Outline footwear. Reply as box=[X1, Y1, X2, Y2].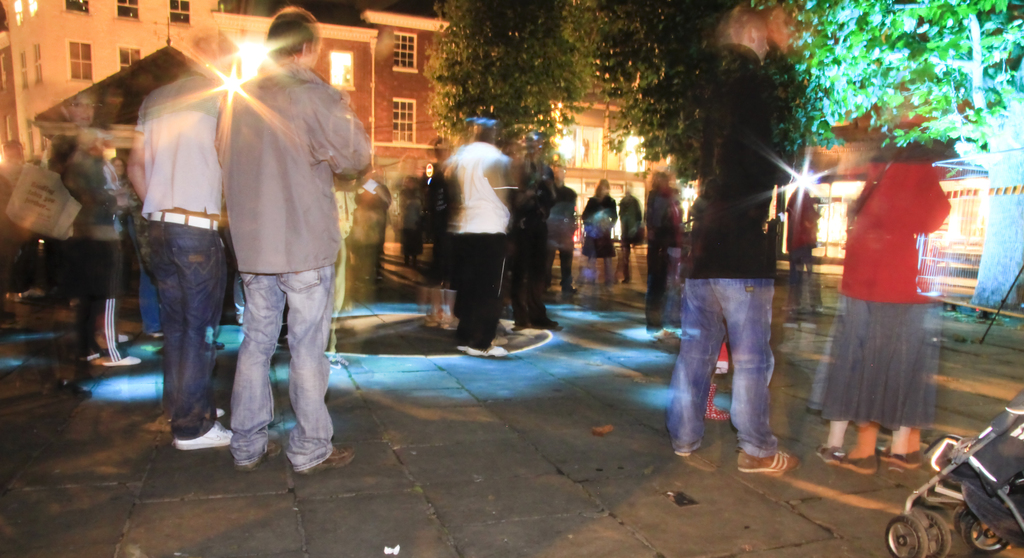
box=[235, 441, 282, 474].
